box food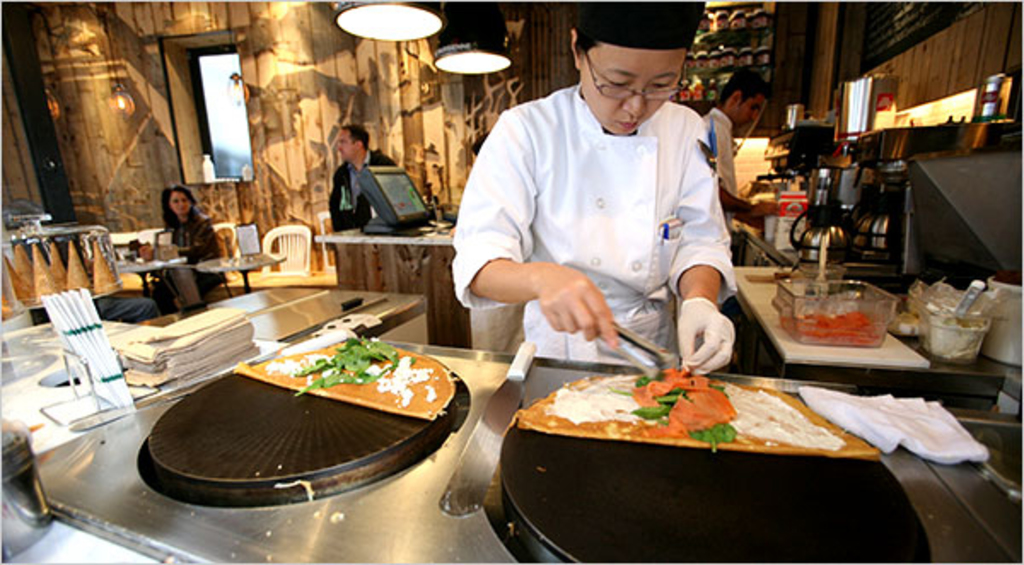
Rect(510, 365, 882, 459)
